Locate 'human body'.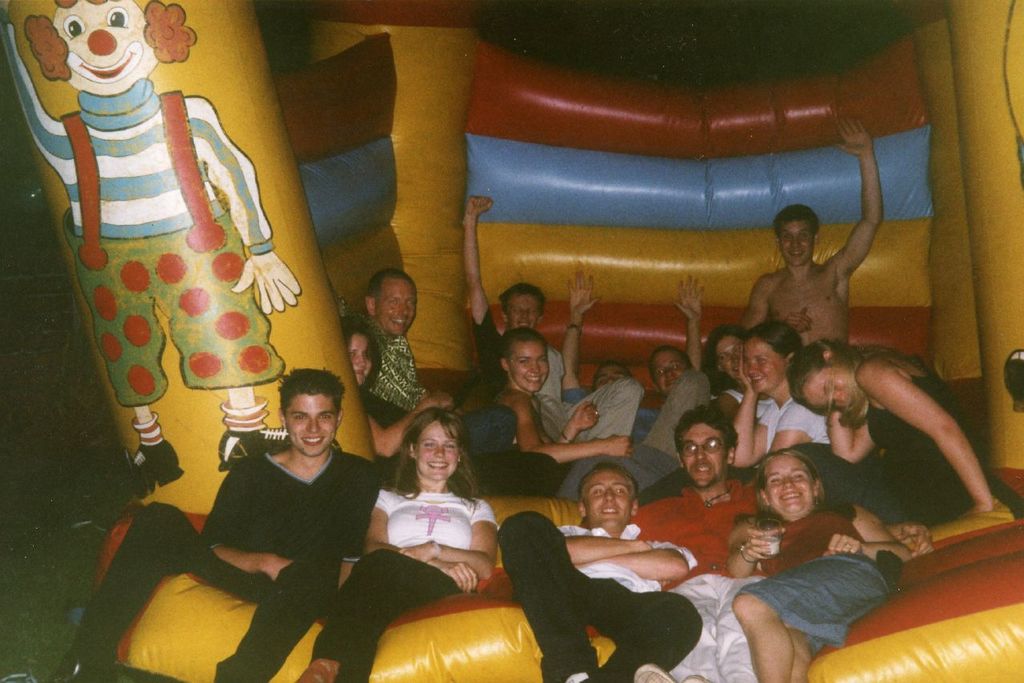
Bounding box: region(342, 317, 430, 481).
